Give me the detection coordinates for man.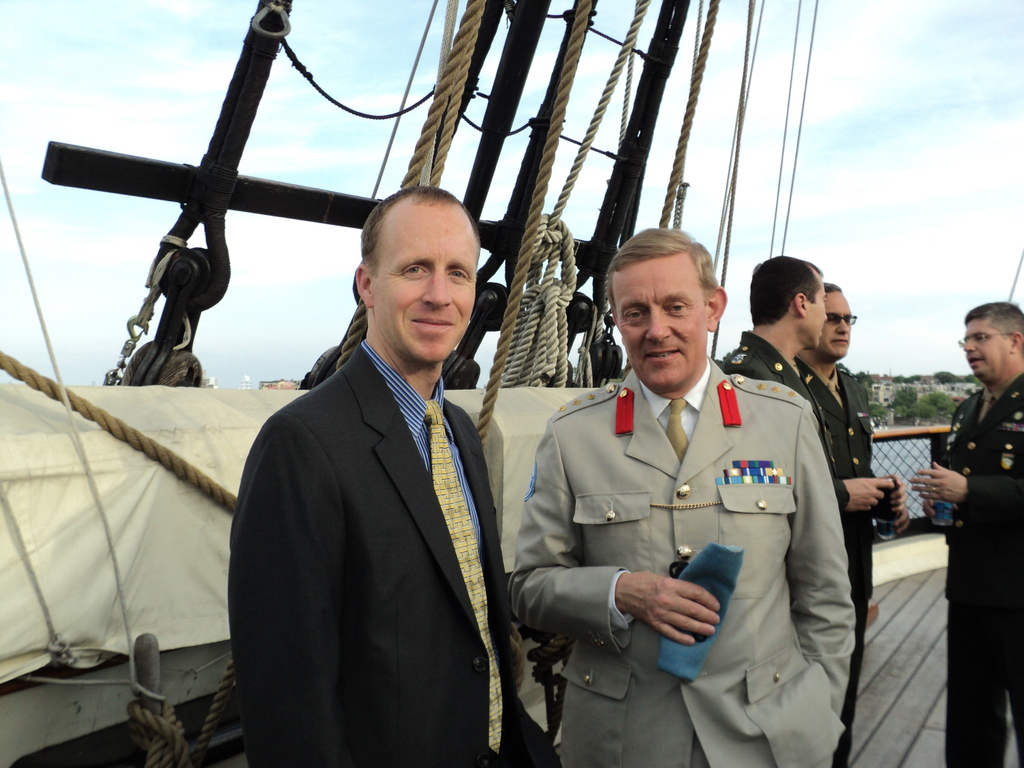
(906,299,1023,767).
